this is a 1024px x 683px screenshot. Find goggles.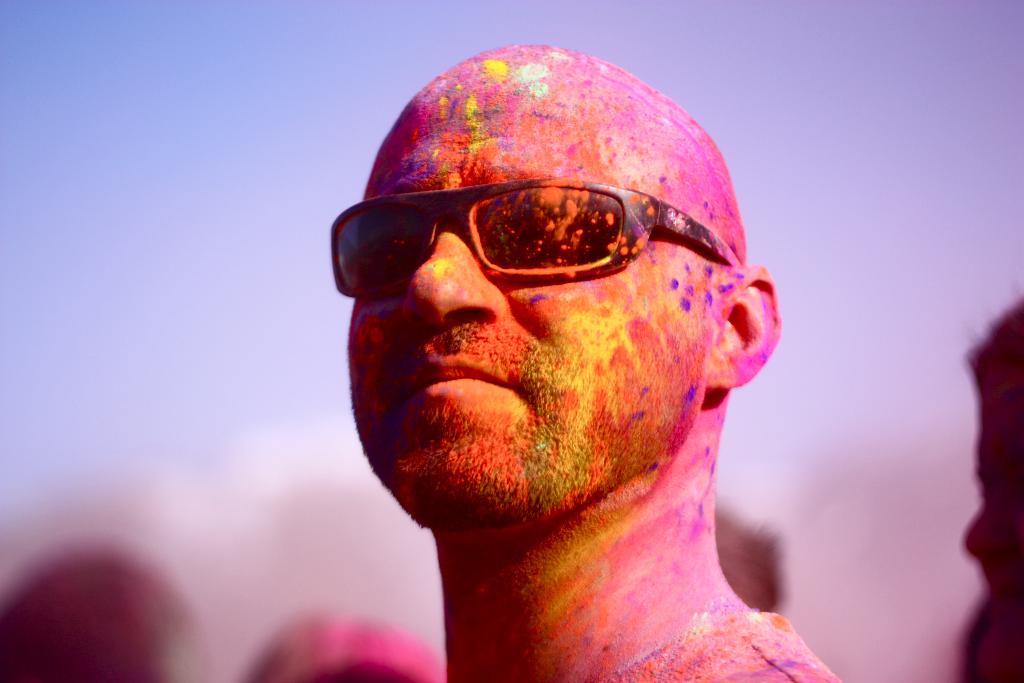
Bounding box: (333, 156, 756, 304).
